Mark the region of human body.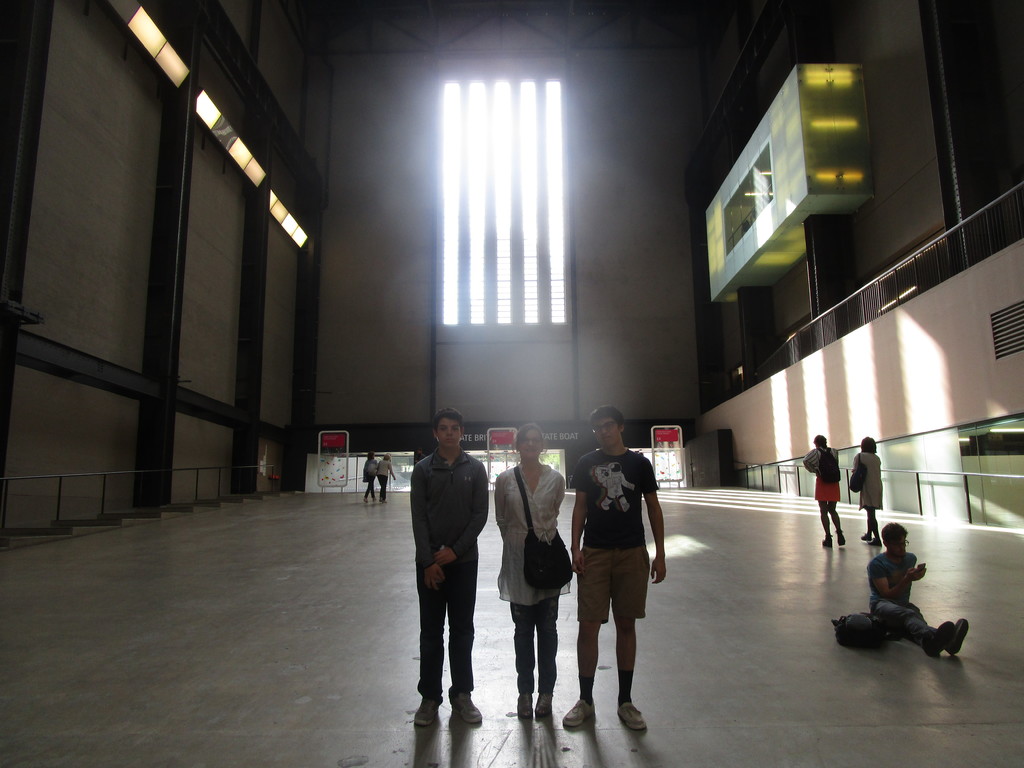
Region: left=373, top=456, right=396, bottom=500.
